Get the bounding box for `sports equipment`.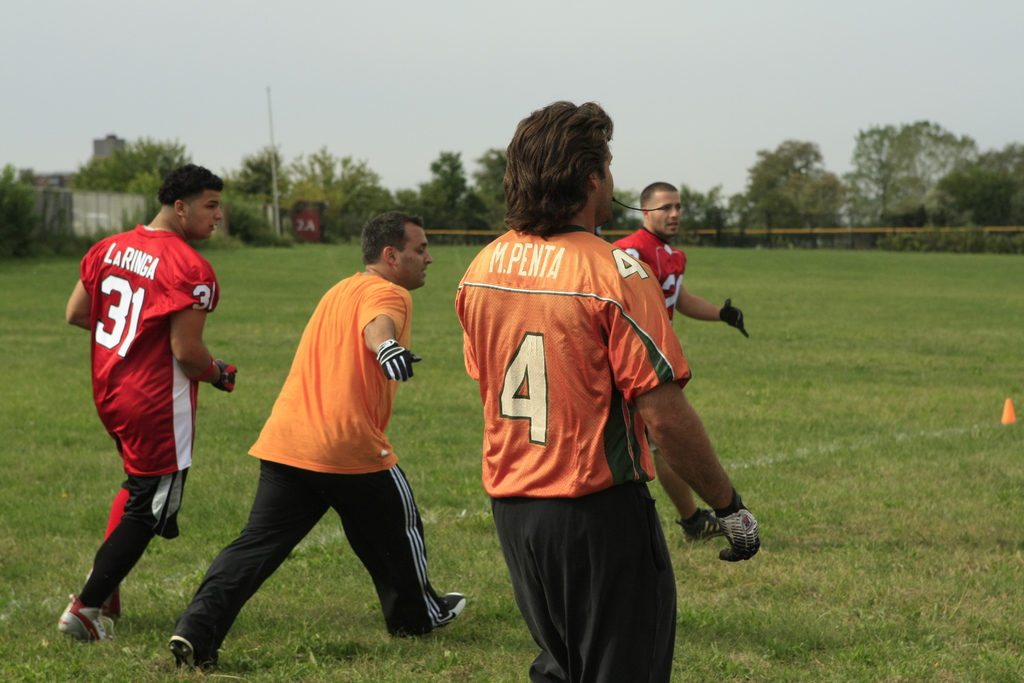
region(58, 592, 115, 646).
